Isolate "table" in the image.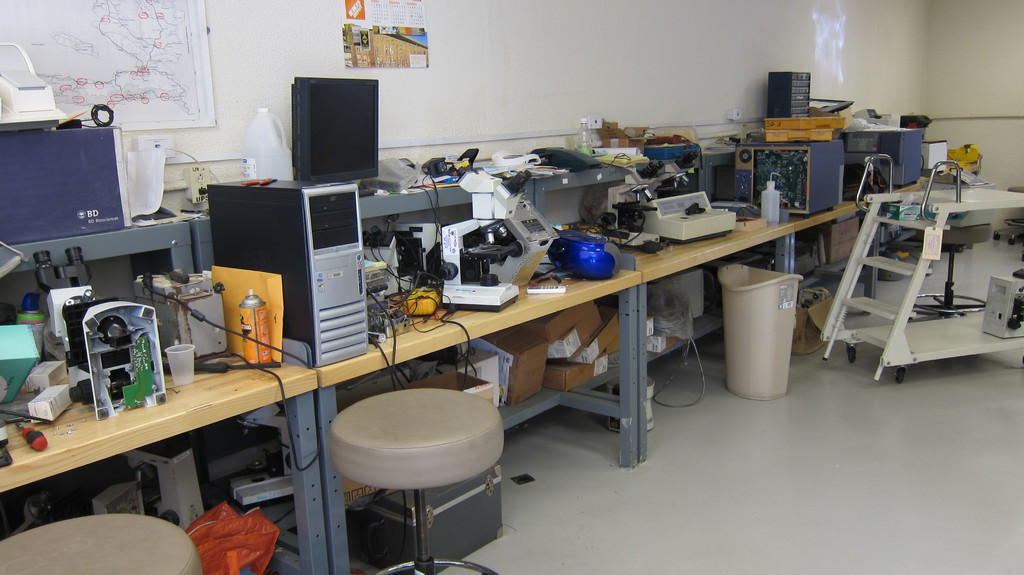
Isolated region: 616:211:785:465.
